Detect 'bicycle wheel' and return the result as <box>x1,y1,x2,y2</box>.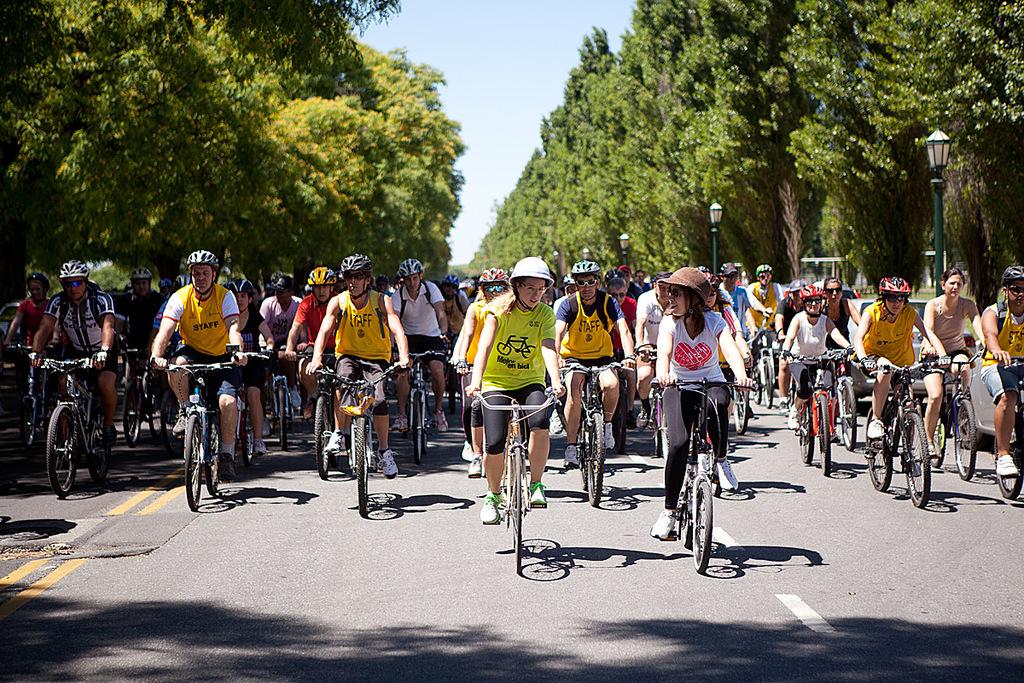
<box>406,392,422,469</box>.
